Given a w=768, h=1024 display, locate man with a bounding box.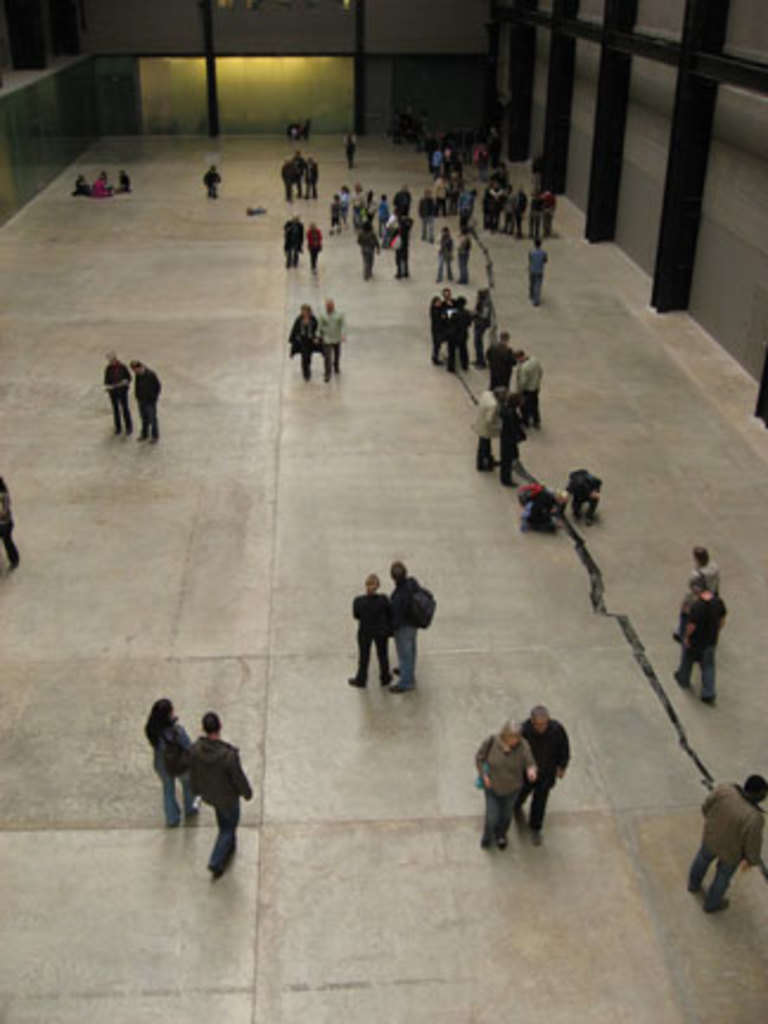
Located: (x1=673, y1=567, x2=728, y2=706).
